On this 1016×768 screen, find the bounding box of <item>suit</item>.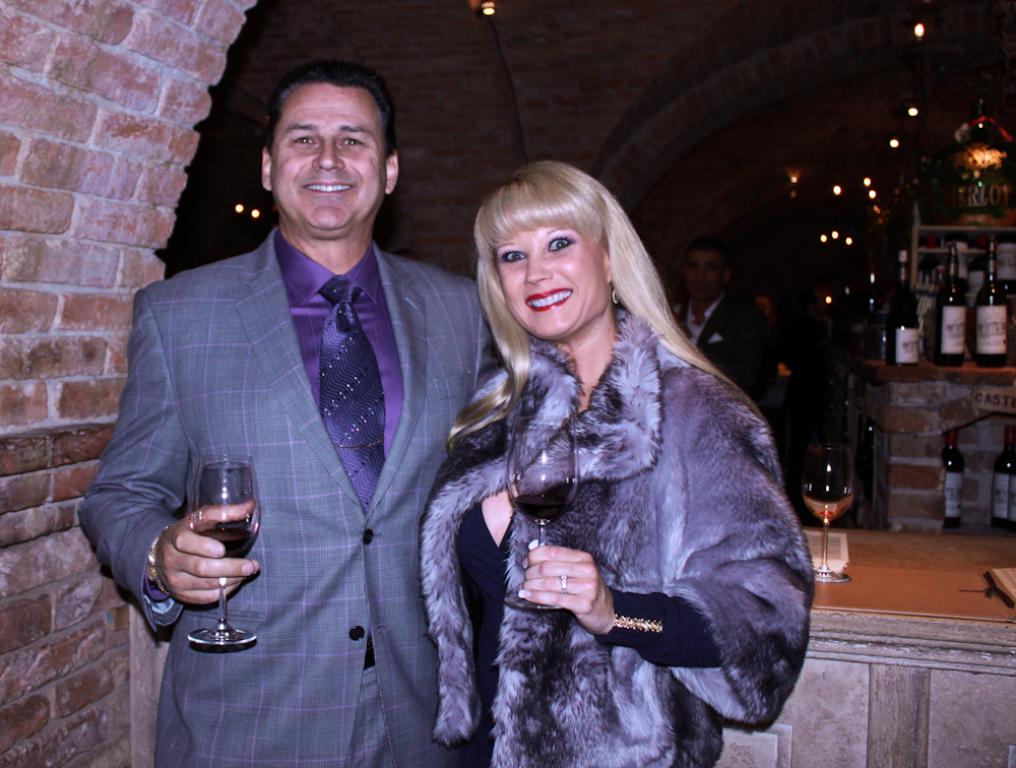
Bounding box: region(109, 119, 480, 746).
